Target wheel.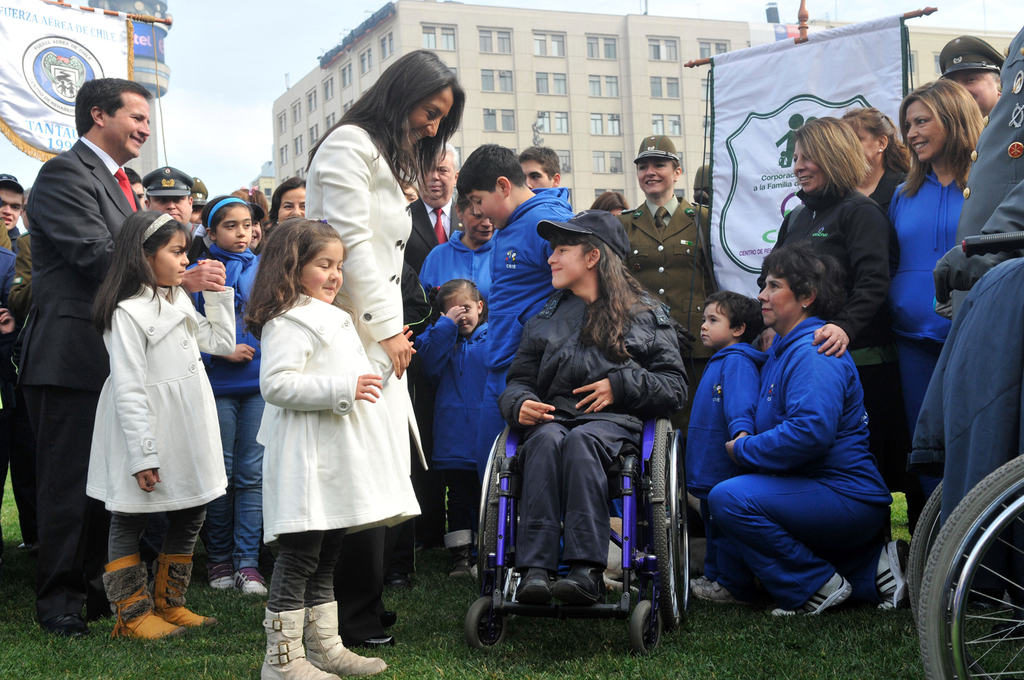
Target region: region(464, 597, 508, 650).
